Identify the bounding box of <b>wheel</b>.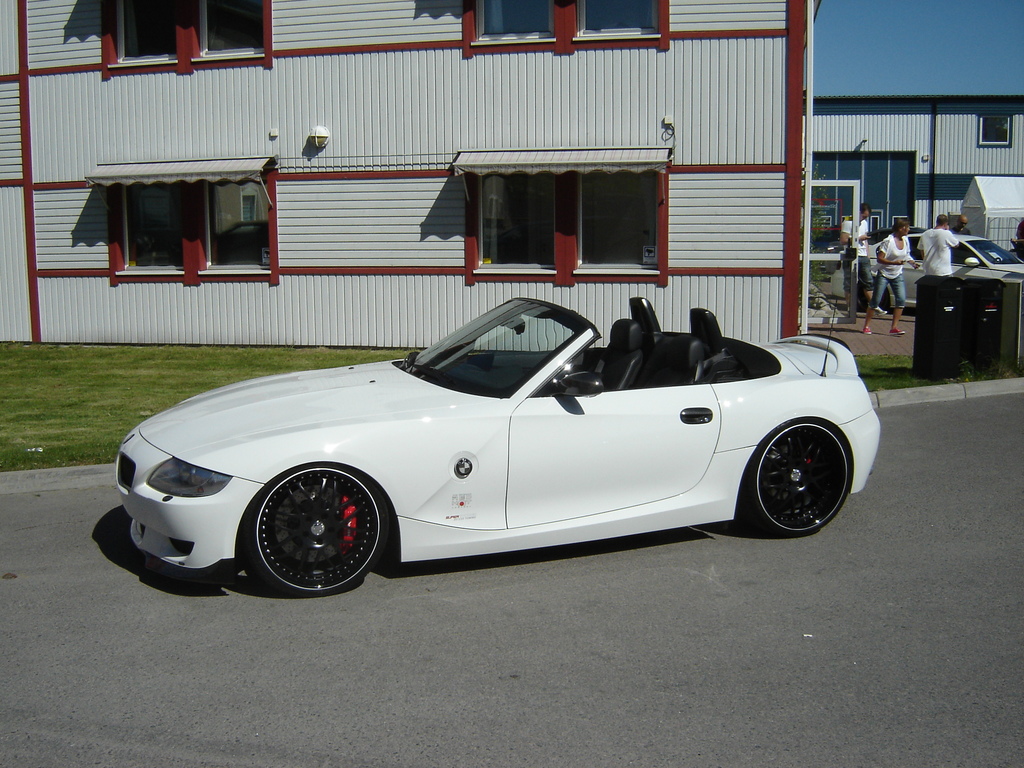
760, 419, 850, 537.
